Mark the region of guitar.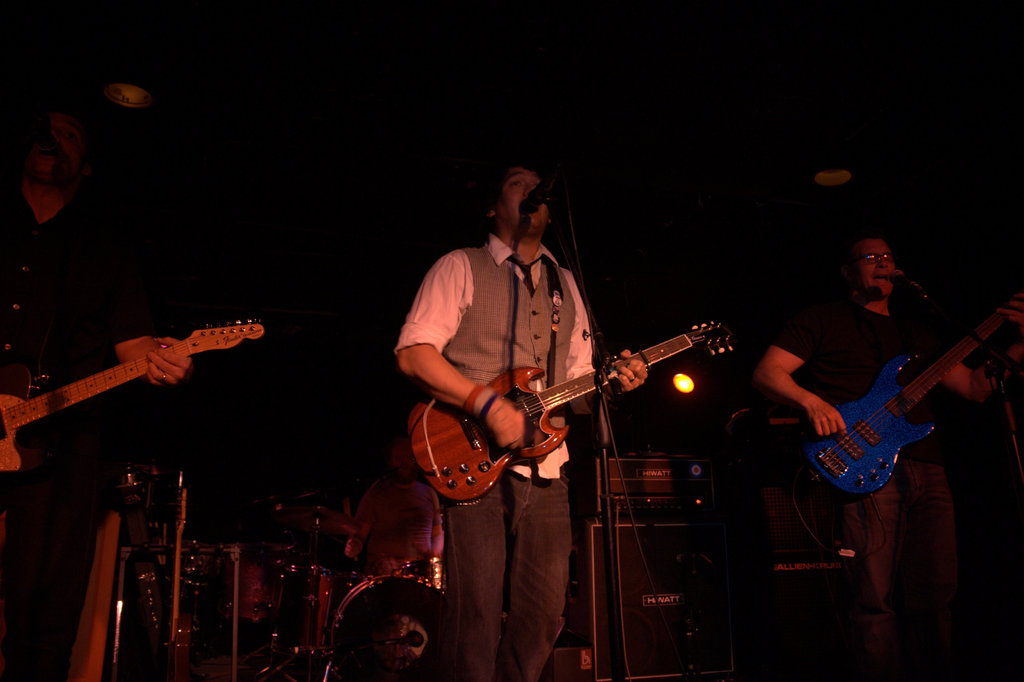
Region: (0,321,271,480).
